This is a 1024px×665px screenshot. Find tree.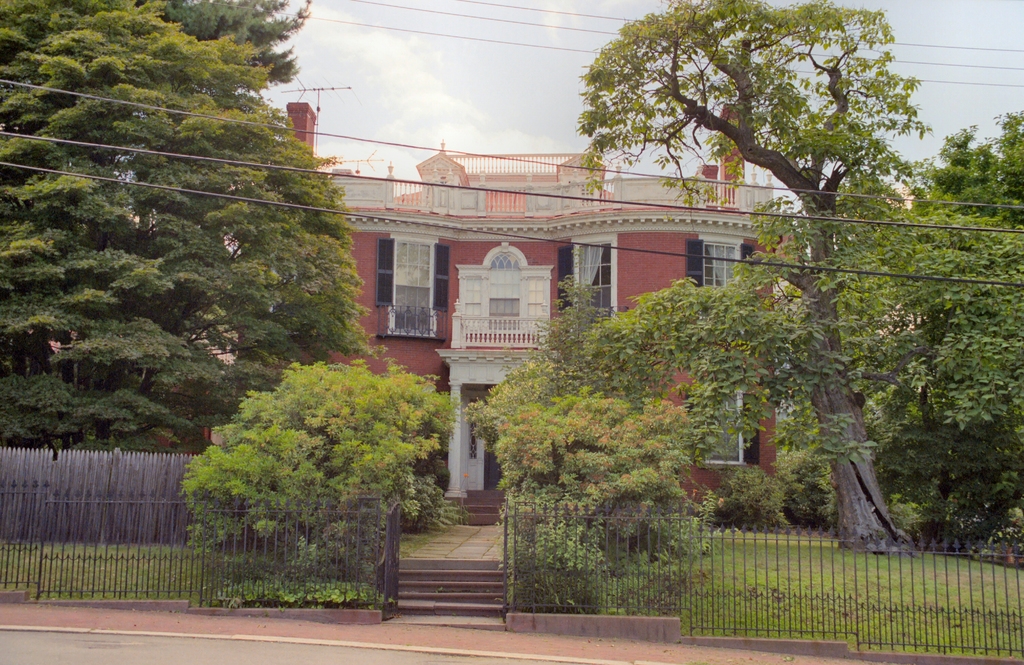
Bounding box: [35,40,369,486].
